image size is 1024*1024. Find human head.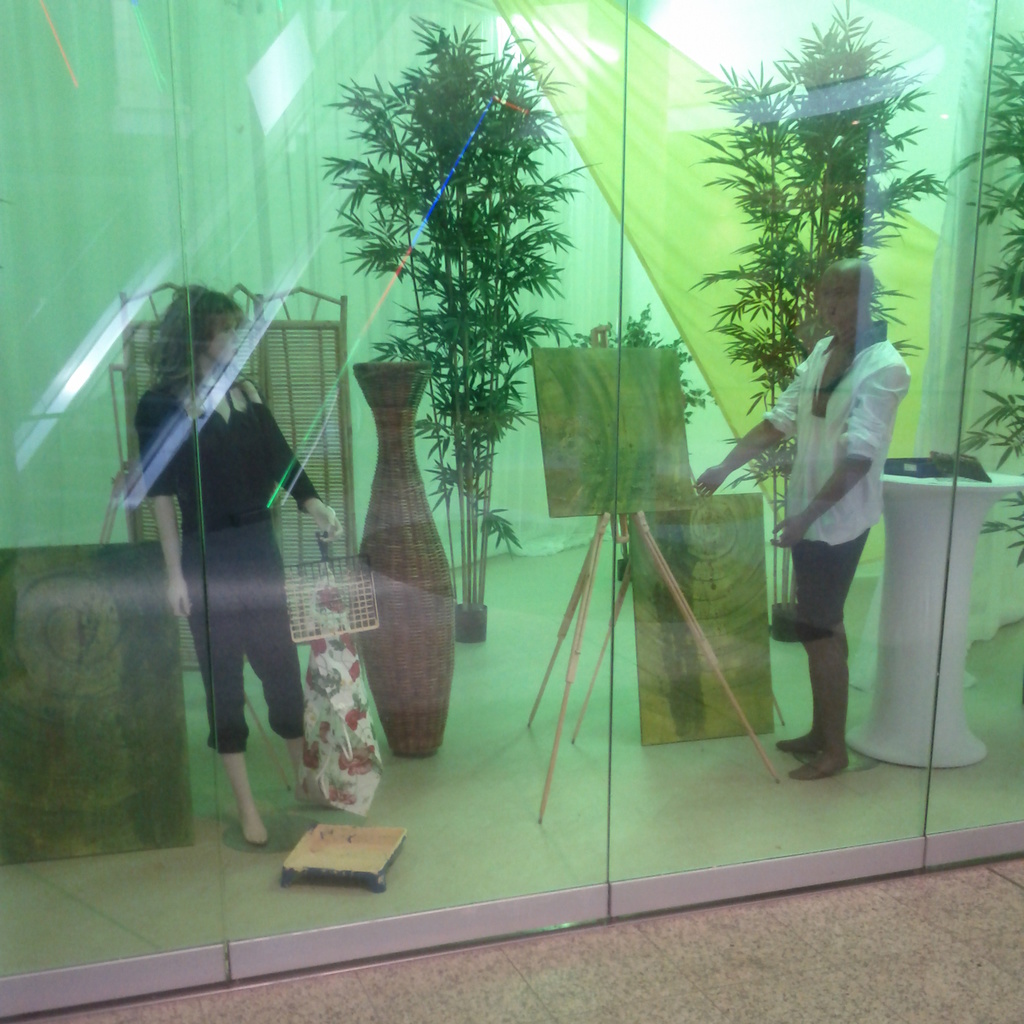
BBox(141, 287, 245, 396).
